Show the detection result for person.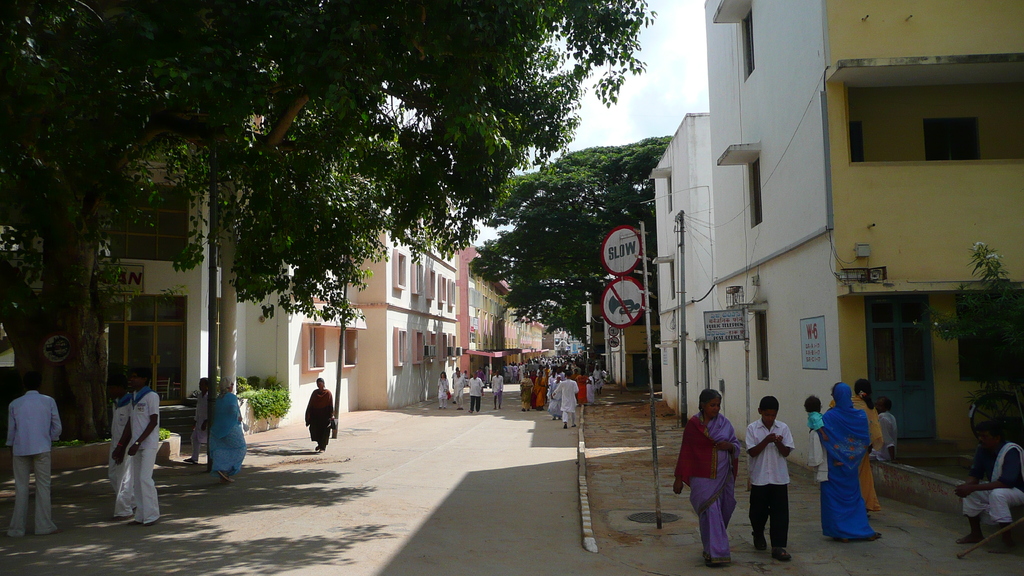
bbox=[868, 401, 899, 464].
